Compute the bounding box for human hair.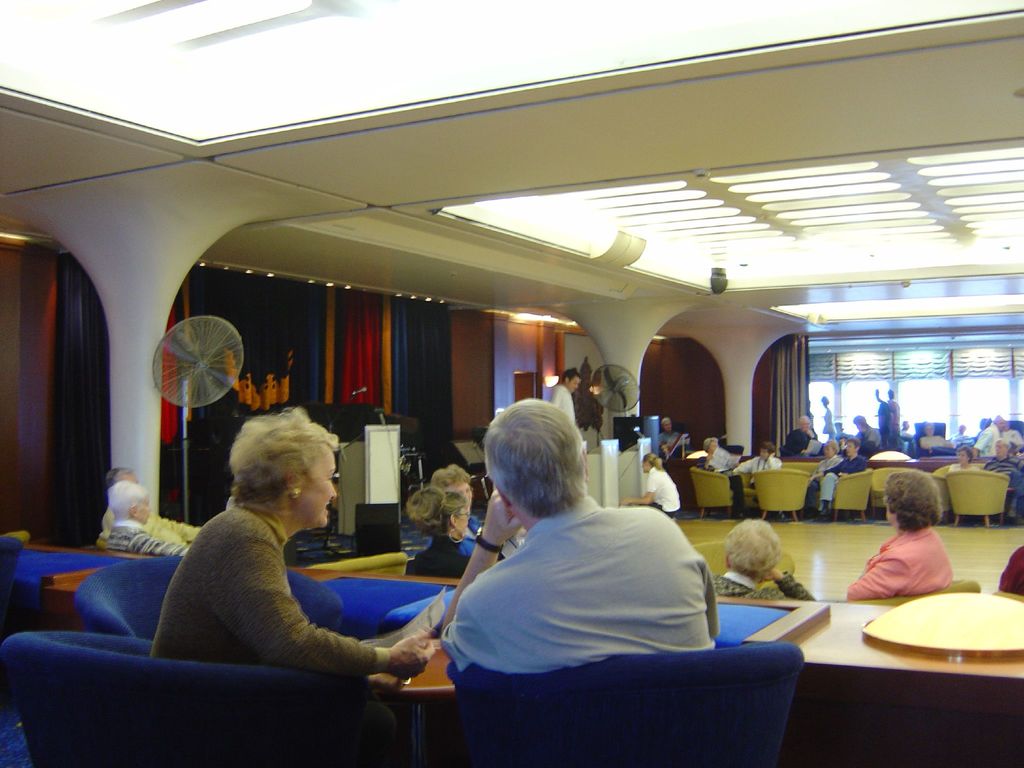
bbox(844, 436, 860, 445).
